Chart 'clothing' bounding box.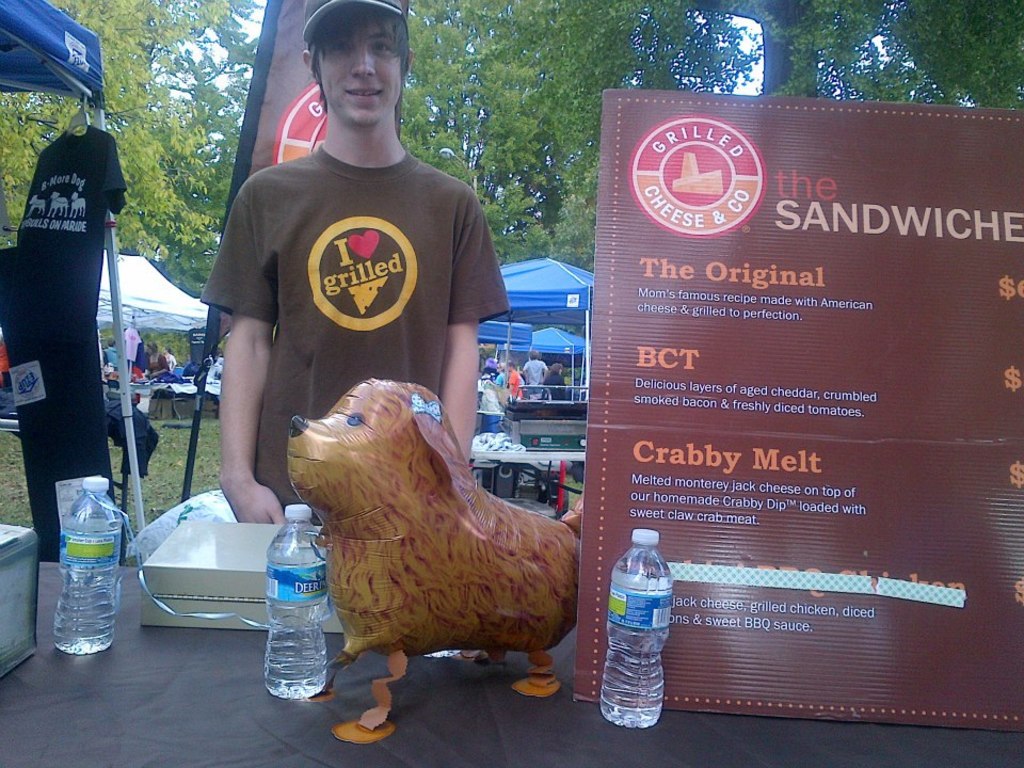
Charted: bbox(481, 410, 507, 434).
